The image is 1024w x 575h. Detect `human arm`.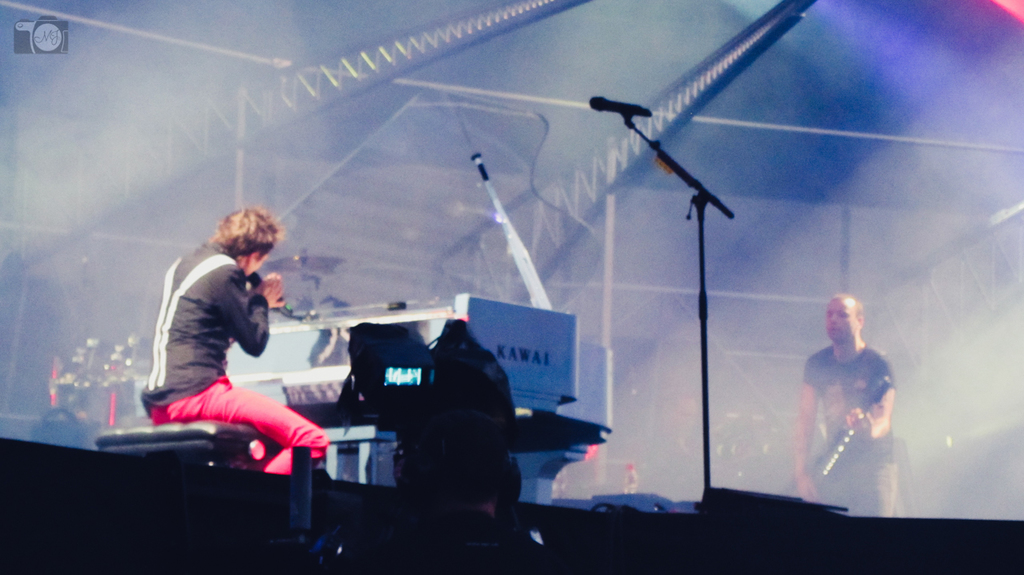
Detection: [left=213, top=270, right=285, bottom=359].
